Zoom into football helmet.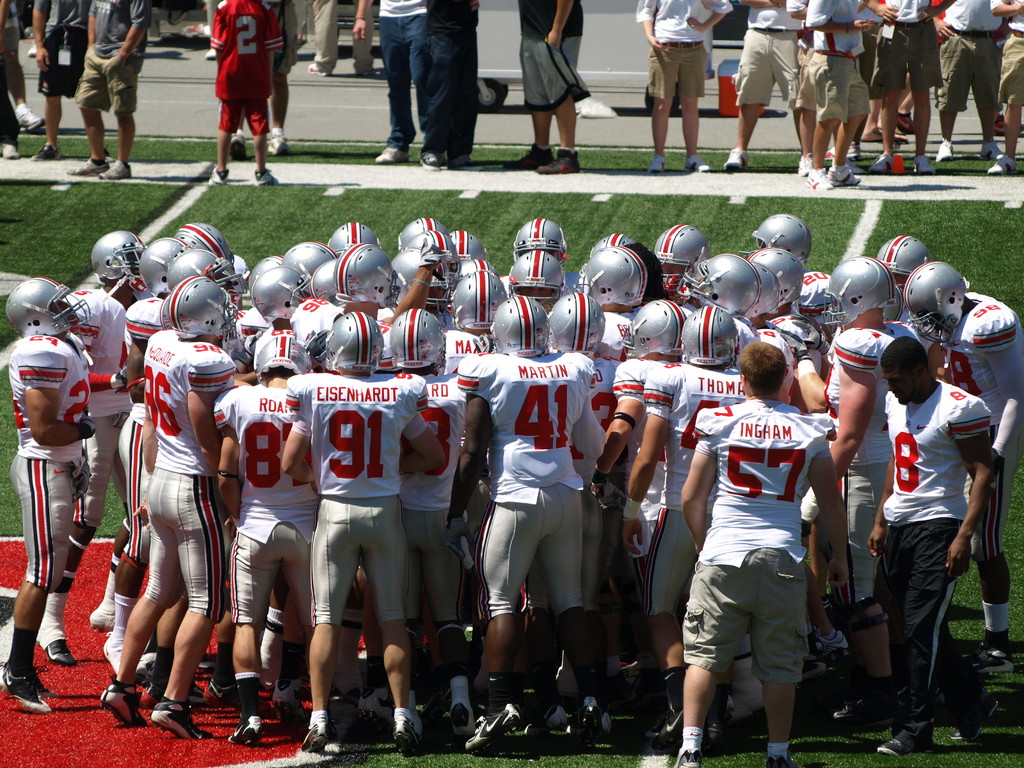
Zoom target: <box>186,224,245,255</box>.
